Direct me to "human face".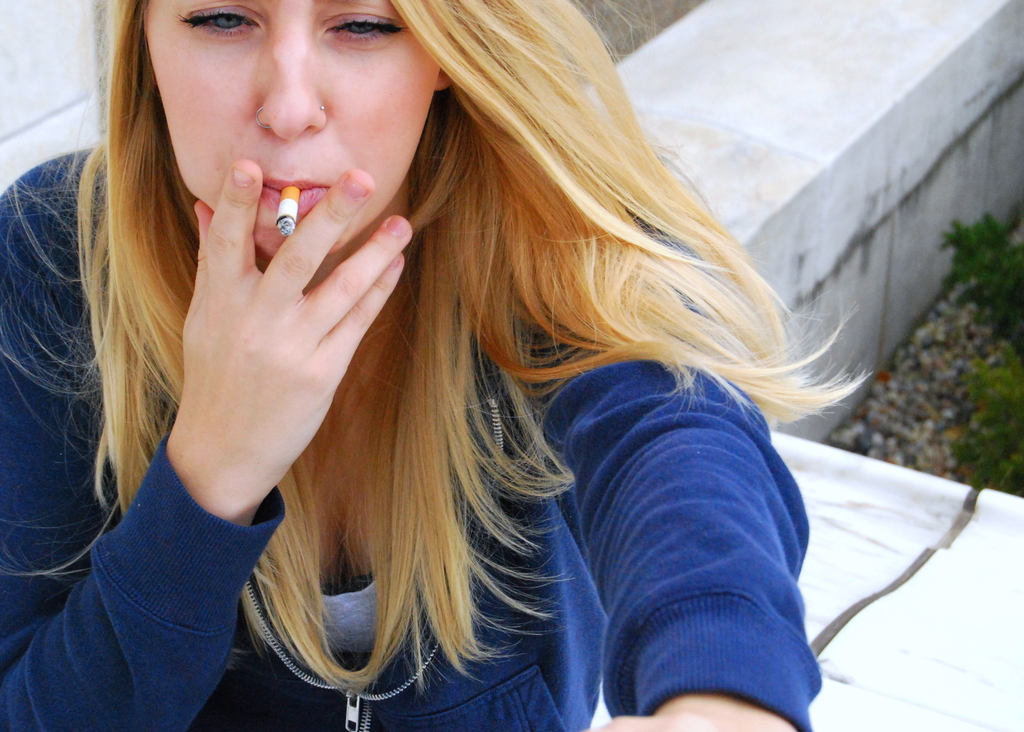
Direction: left=139, top=0, right=442, bottom=259.
